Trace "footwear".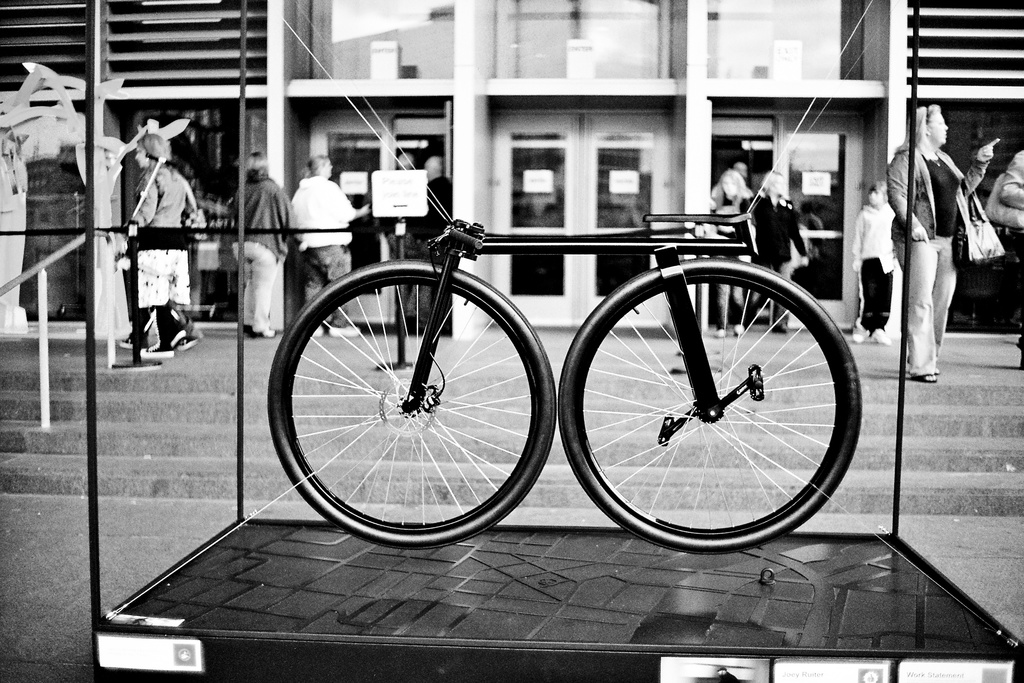
Traced to <bbox>733, 323, 751, 340</bbox>.
